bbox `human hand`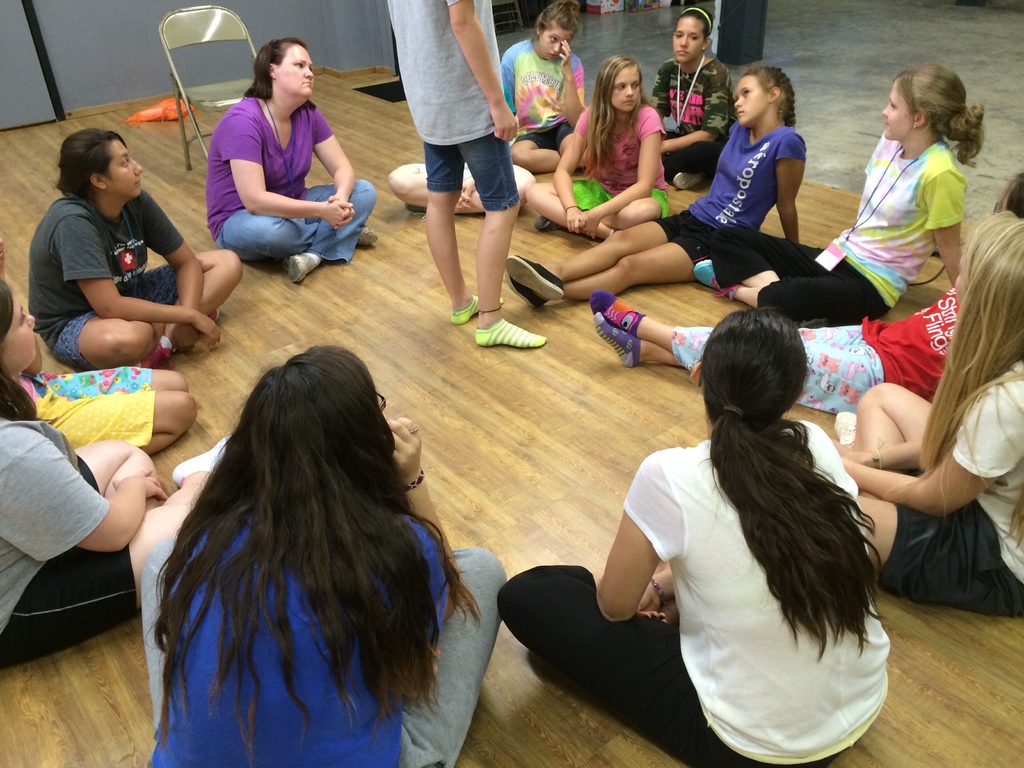
locate(567, 202, 586, 234)
